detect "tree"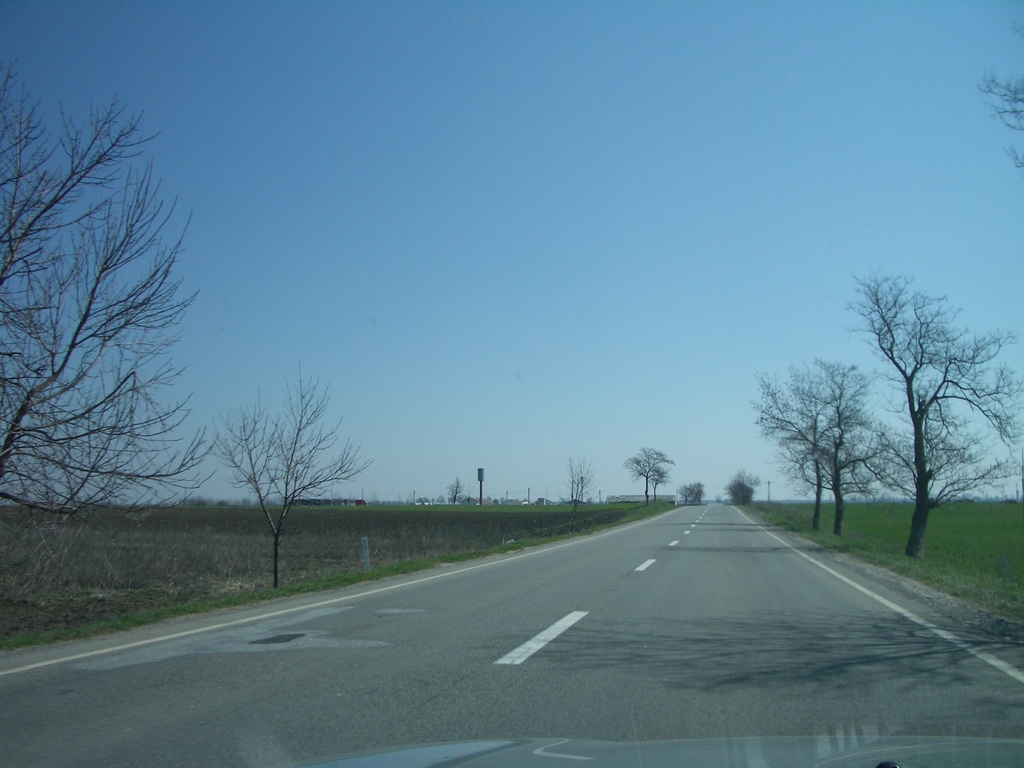
detection(0, 56, 219, 521)
